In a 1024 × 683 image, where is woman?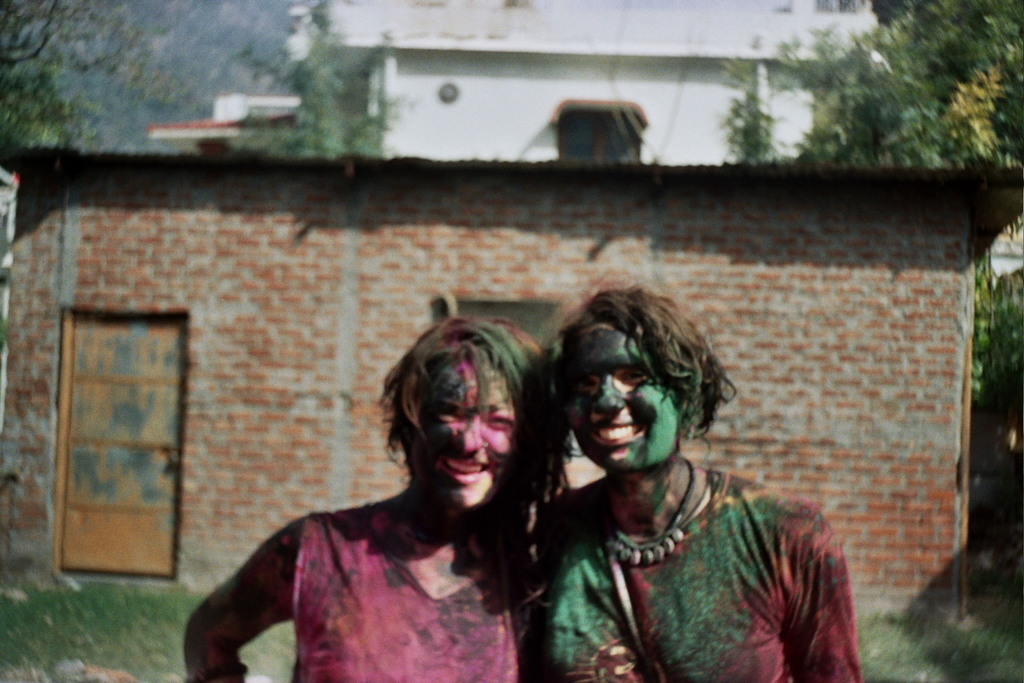
select_region(148, 307, 542, 682).
